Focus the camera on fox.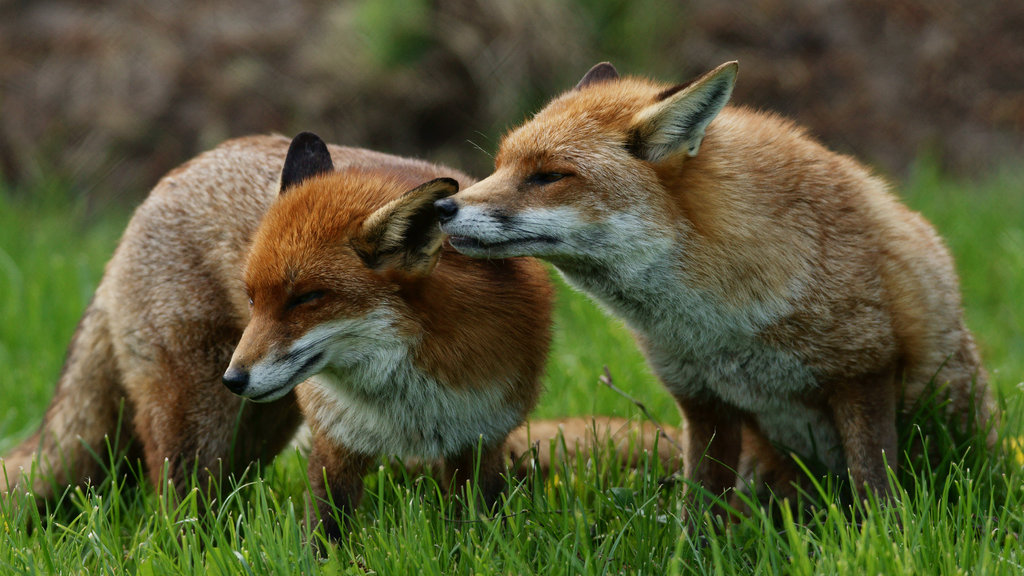
Focus region: x1=0 y1=127 x2=564 y2=561.
